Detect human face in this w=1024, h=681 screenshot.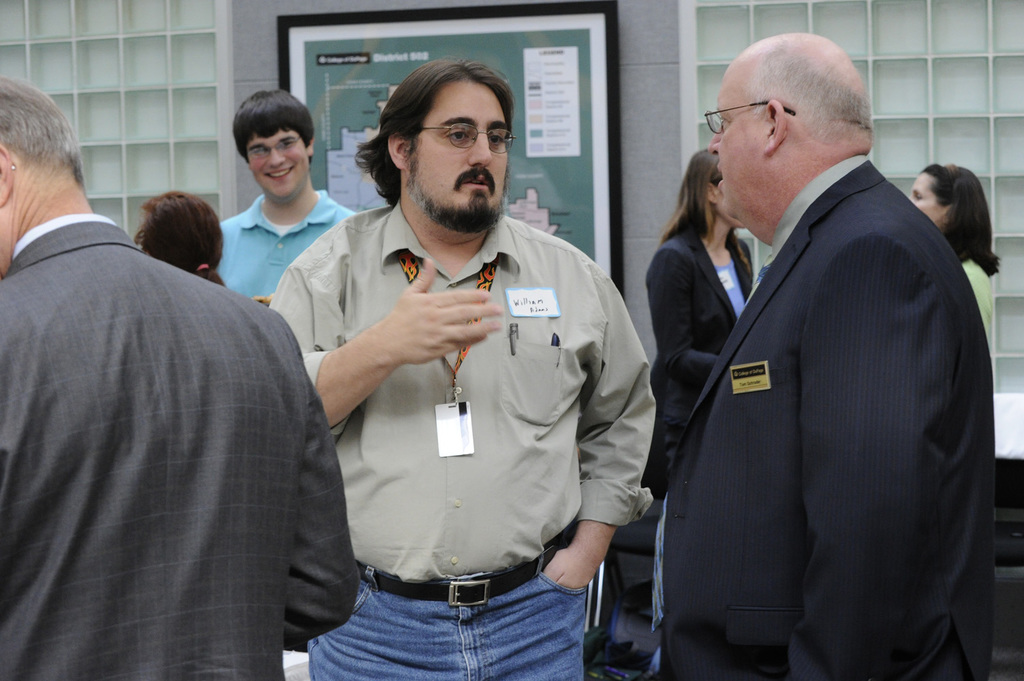
Detection: x1=905 y1=170 x2=947 y2=223.
